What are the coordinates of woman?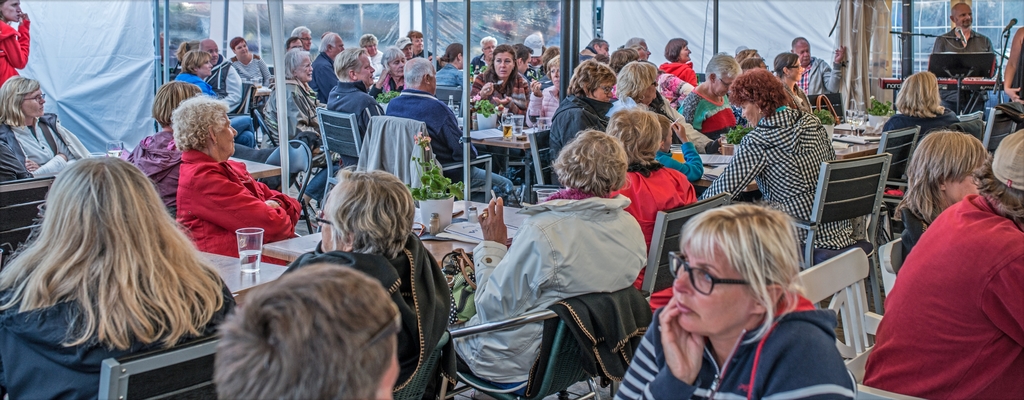
left=700, top=66, right=861, bottom=251.
